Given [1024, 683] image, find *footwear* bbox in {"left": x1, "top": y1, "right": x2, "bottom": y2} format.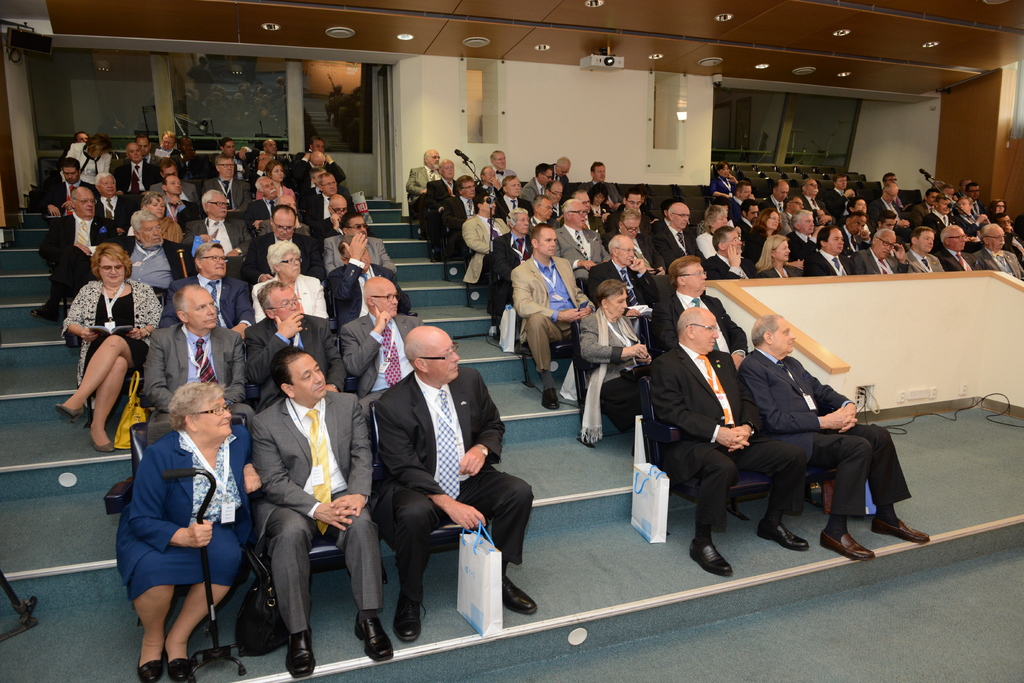
{"left": 541, "top": 389, "right": 559, "bottom": 410}.
